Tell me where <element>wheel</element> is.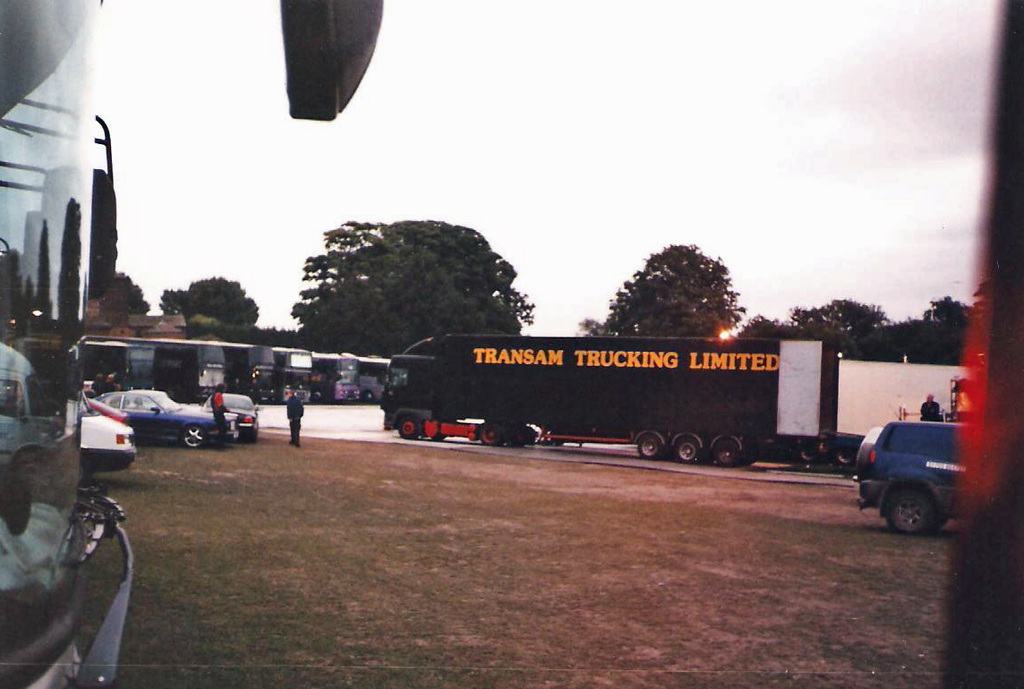
<element>wheel</element> is at <bbox>636, 428, 661, 457</bbox>.
